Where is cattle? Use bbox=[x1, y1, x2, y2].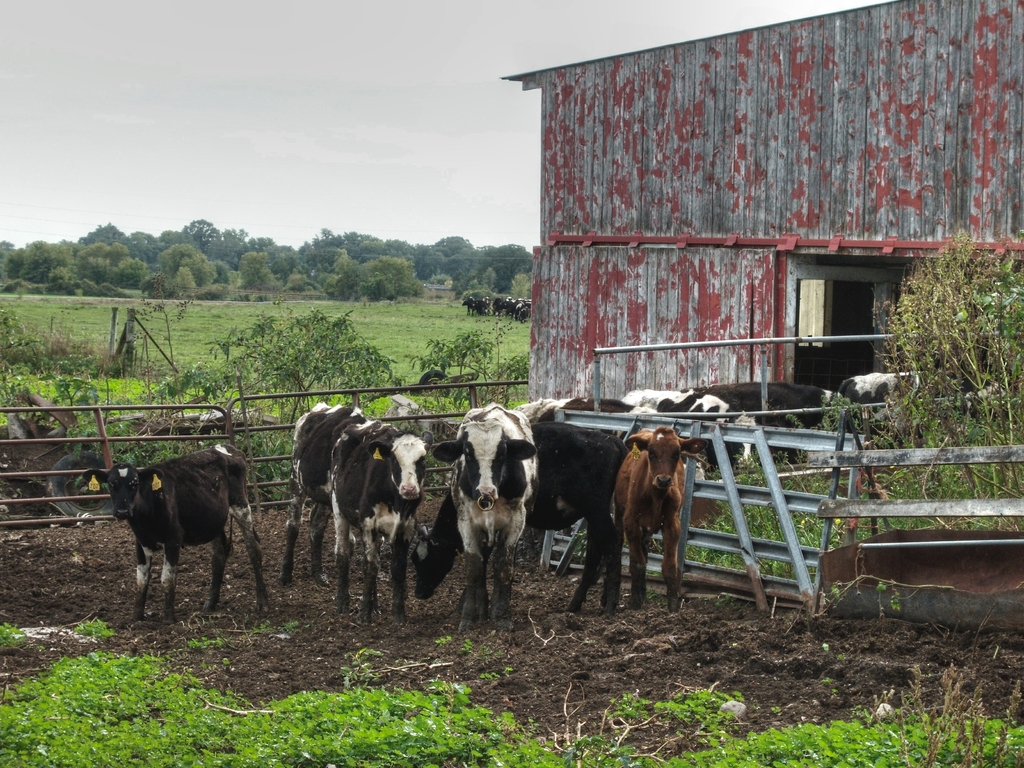
bbox=[838, 367, 927, 431].
